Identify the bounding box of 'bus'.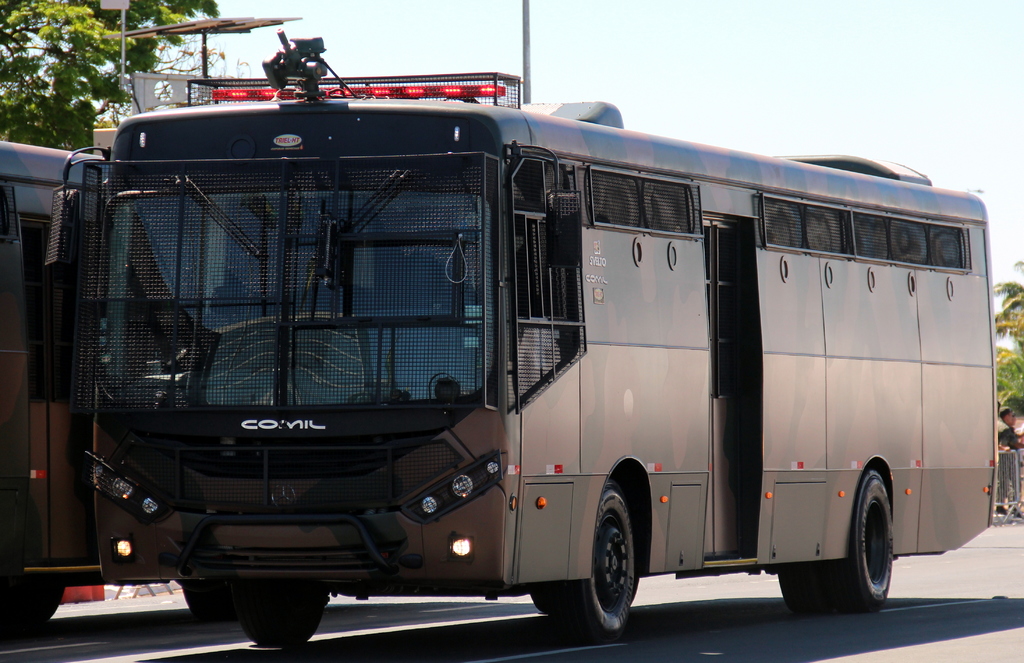
0/146/114/639.
